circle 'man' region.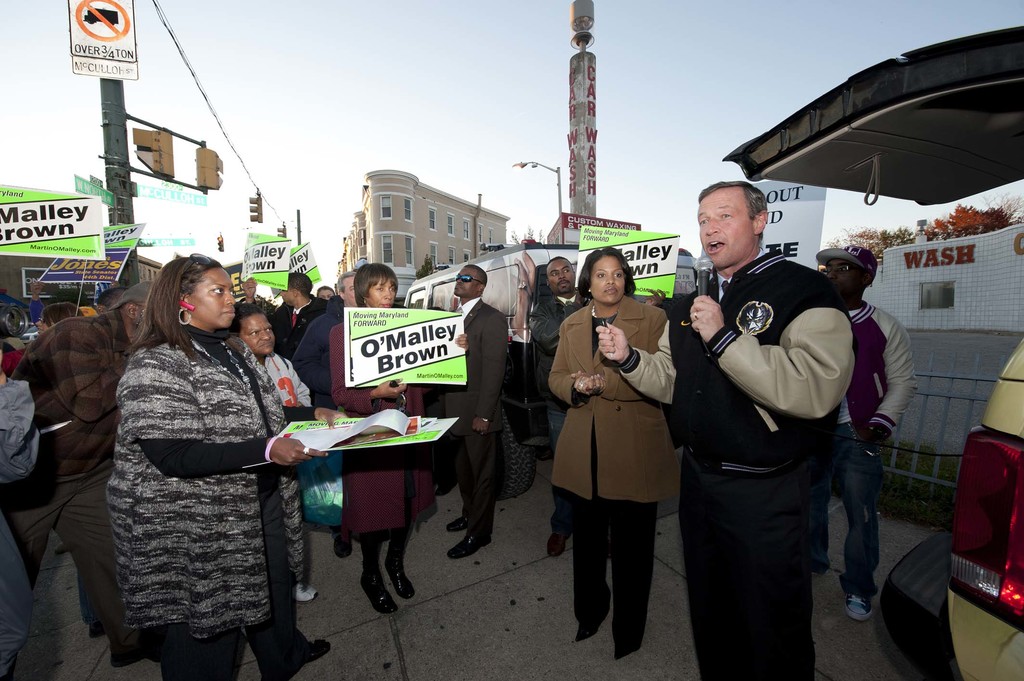
Region: box=[812, 241, 917, 625].
